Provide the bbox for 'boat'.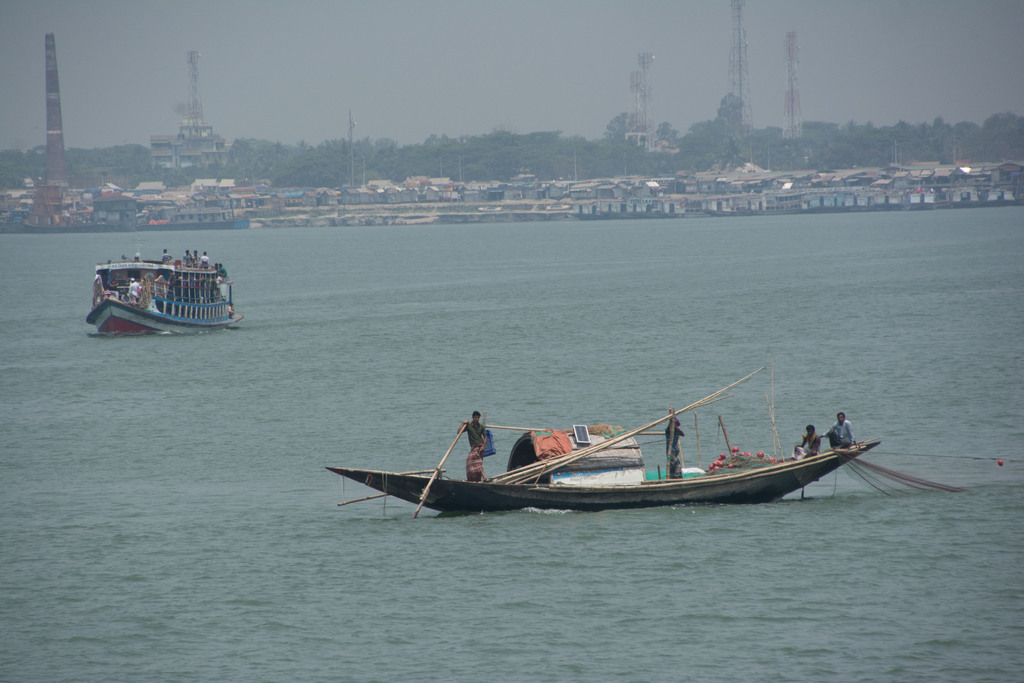
(330, 416, 884, 520).
